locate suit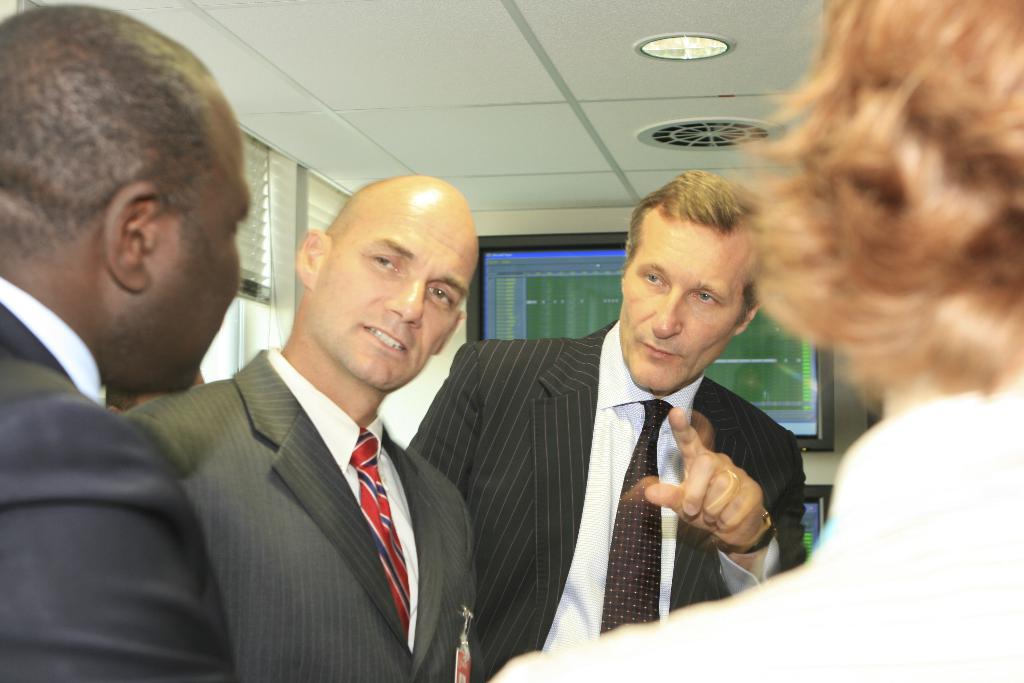
bbox(414, 267, 814, 654)
